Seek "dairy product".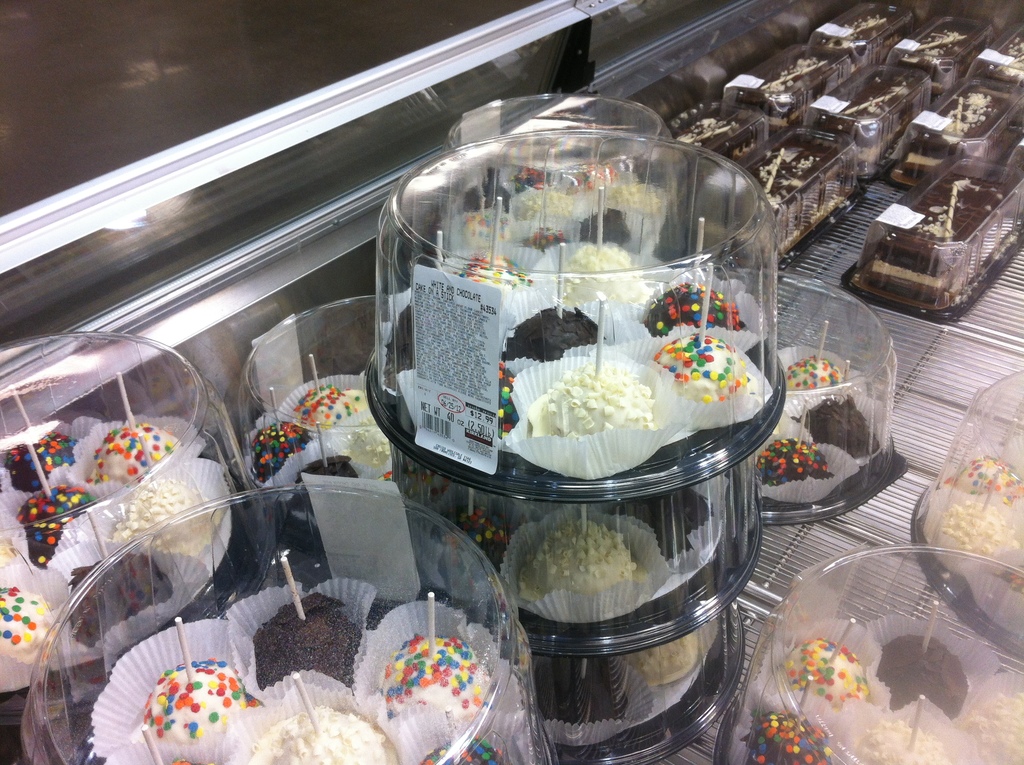
{"left": 637, "top": 638, "right": 705, "bottom": 679}.
